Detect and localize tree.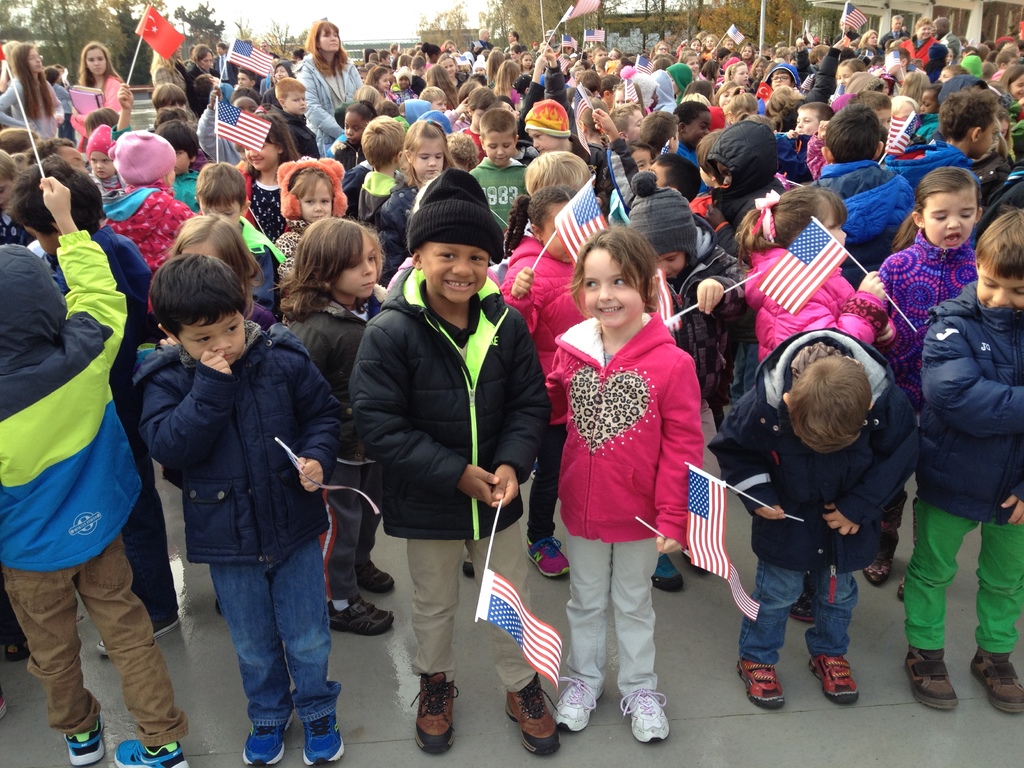
Localized at 298:28:308:48.
